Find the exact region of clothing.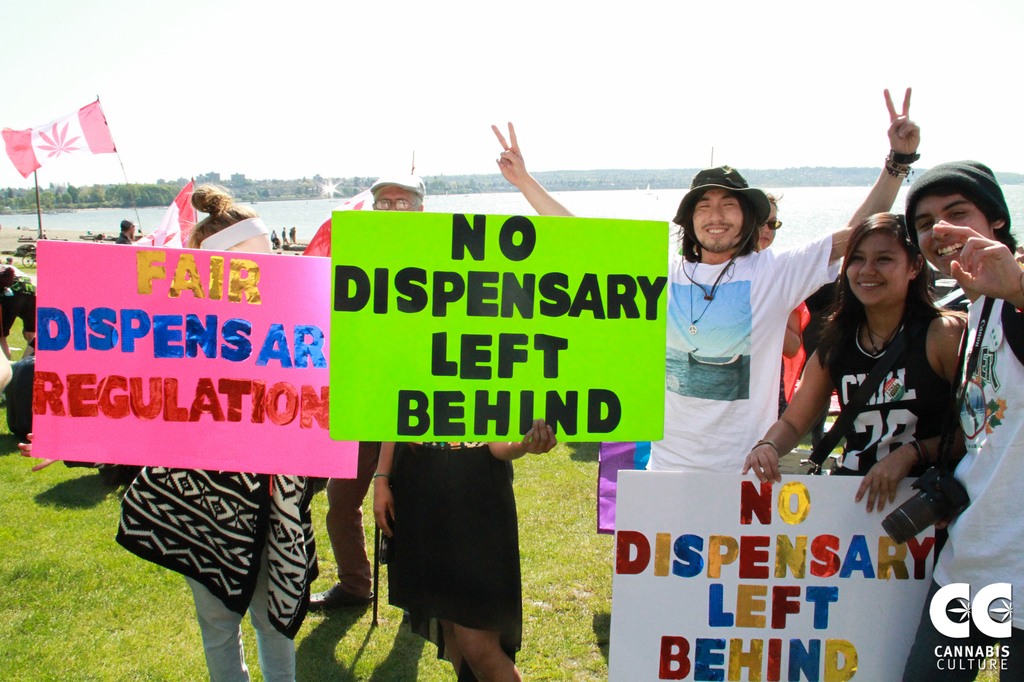
Exact region: select_region(323, 440, 388, 590).
